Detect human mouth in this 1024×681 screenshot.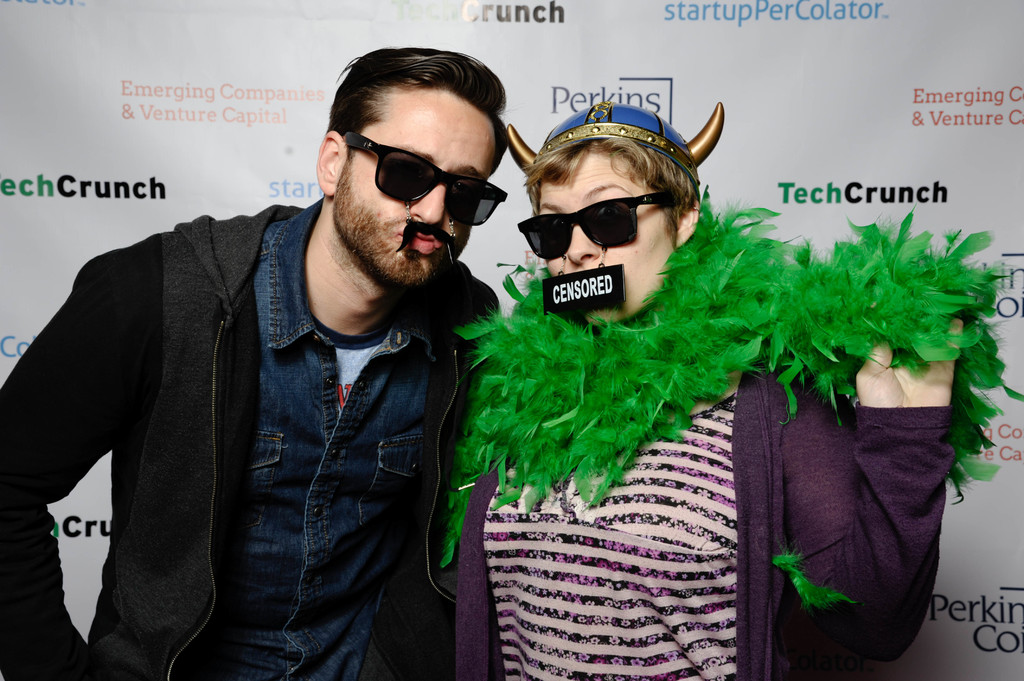
Detection: 396/230/437/246.
